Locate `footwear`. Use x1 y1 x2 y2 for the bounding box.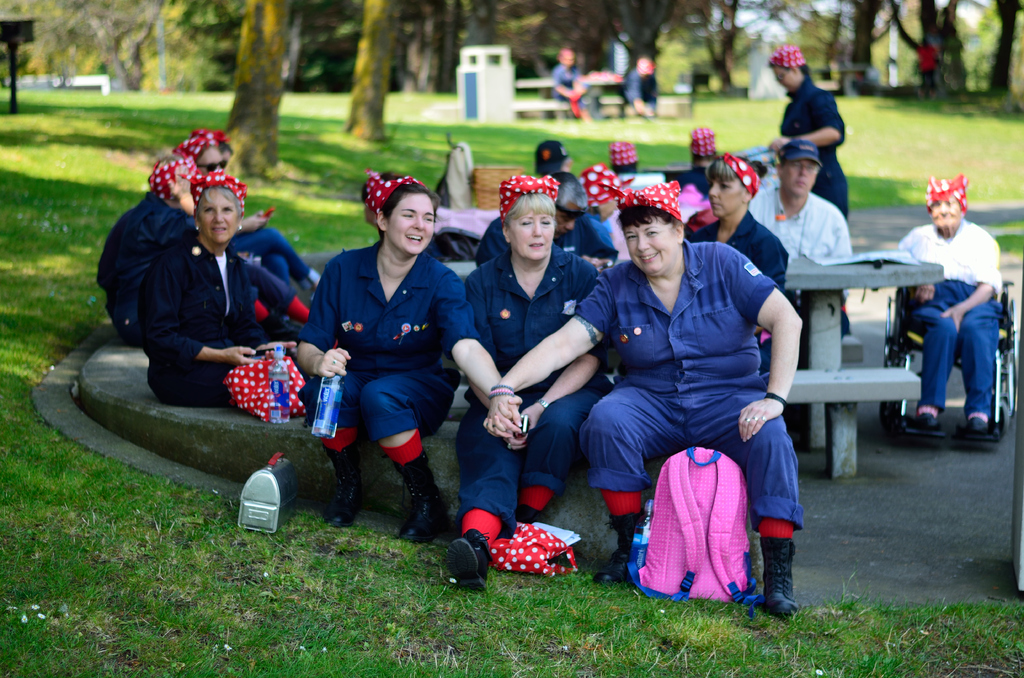
321 439 362 528.
